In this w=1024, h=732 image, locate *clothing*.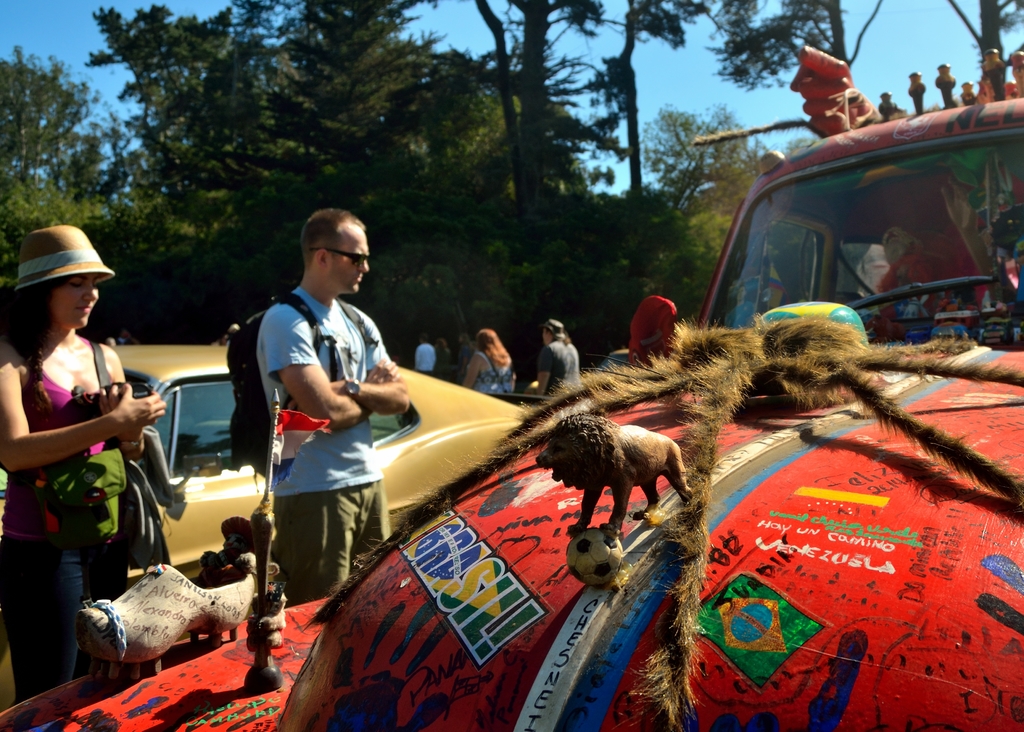
Bounding box: box(234, 226, 415, 621).
